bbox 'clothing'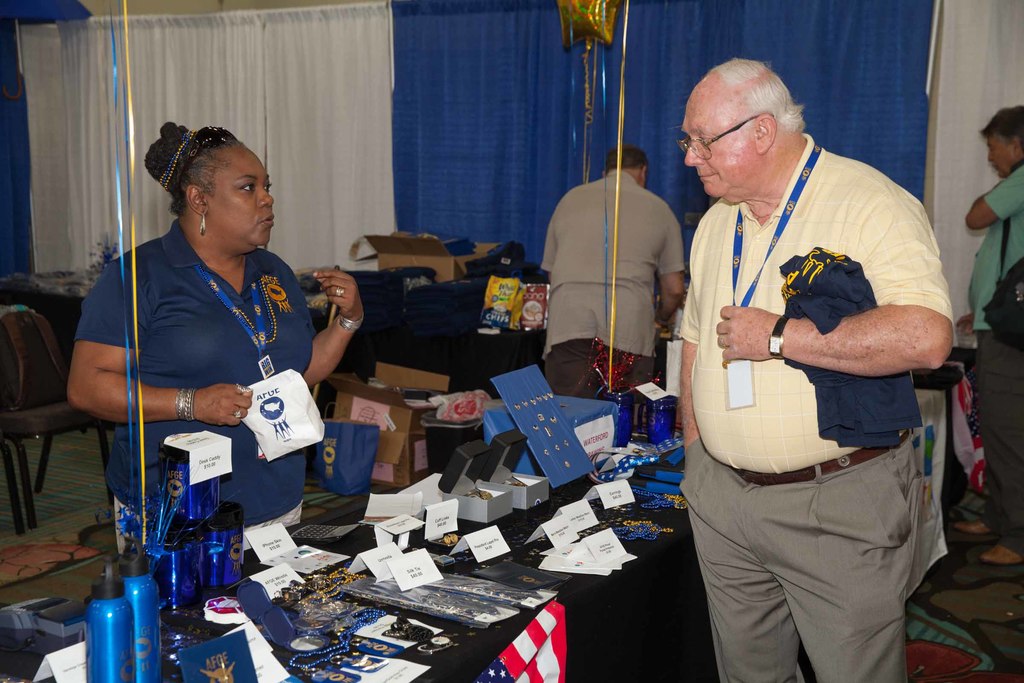
<bbox>678, 438, 923, 682</bbox>
